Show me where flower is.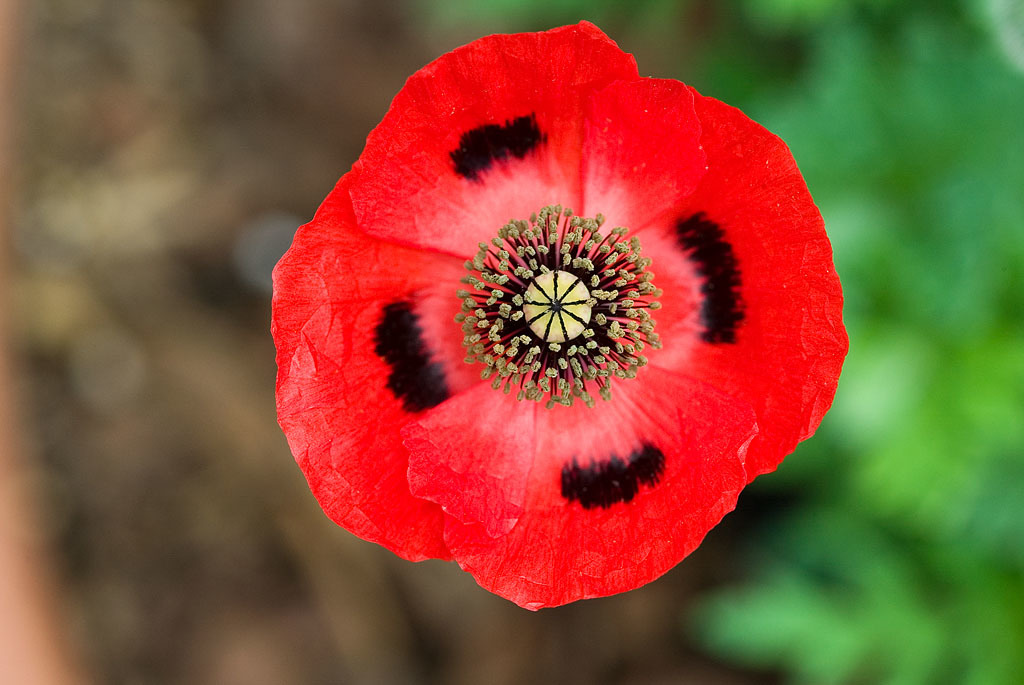
flower is at 274/15/854/620.
